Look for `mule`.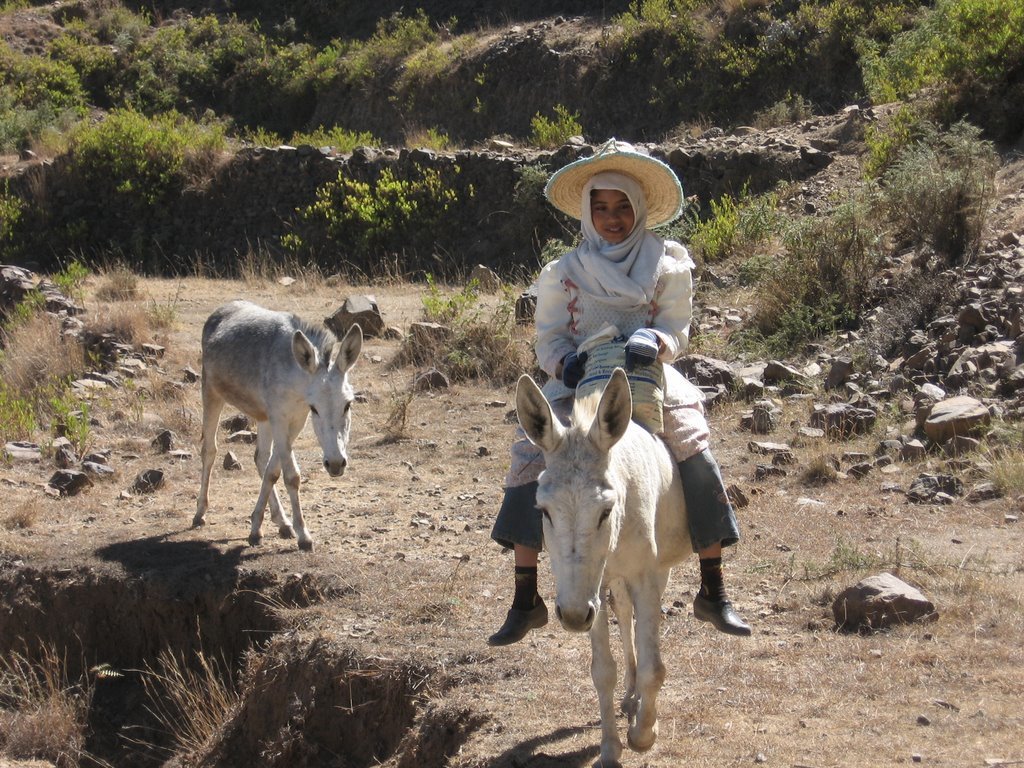
Found: (x1=513, y1=366, x2=689, y2=767).
